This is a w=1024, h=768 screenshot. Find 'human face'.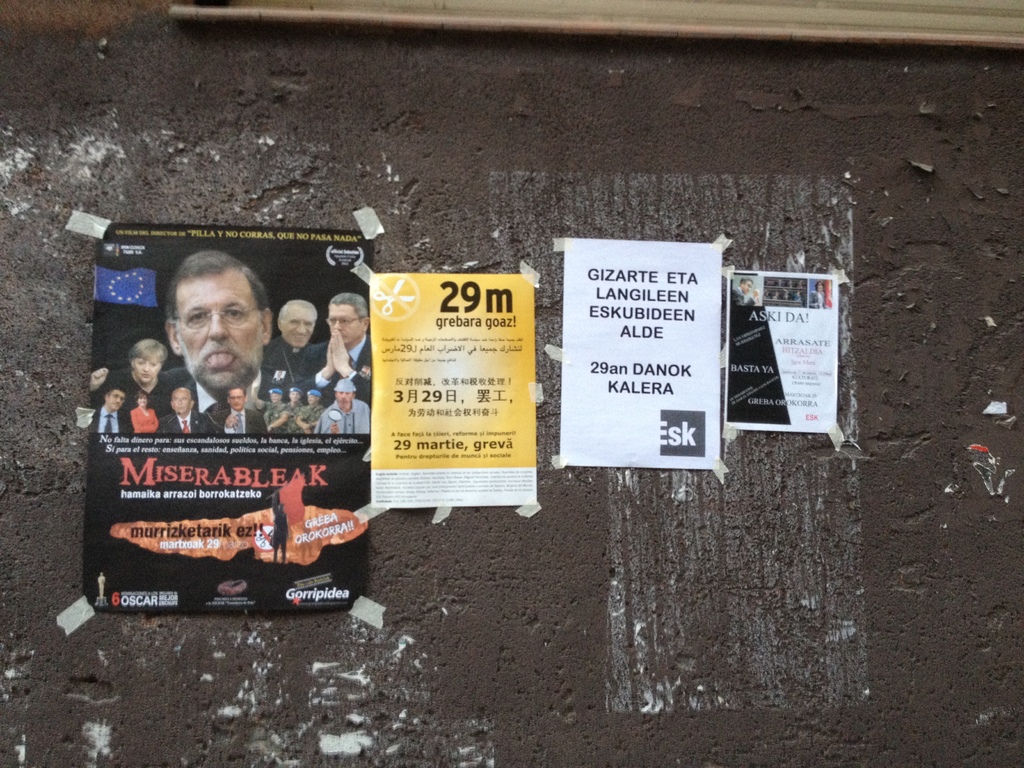
Bounding box: <box>337,392,351,408</box>.
